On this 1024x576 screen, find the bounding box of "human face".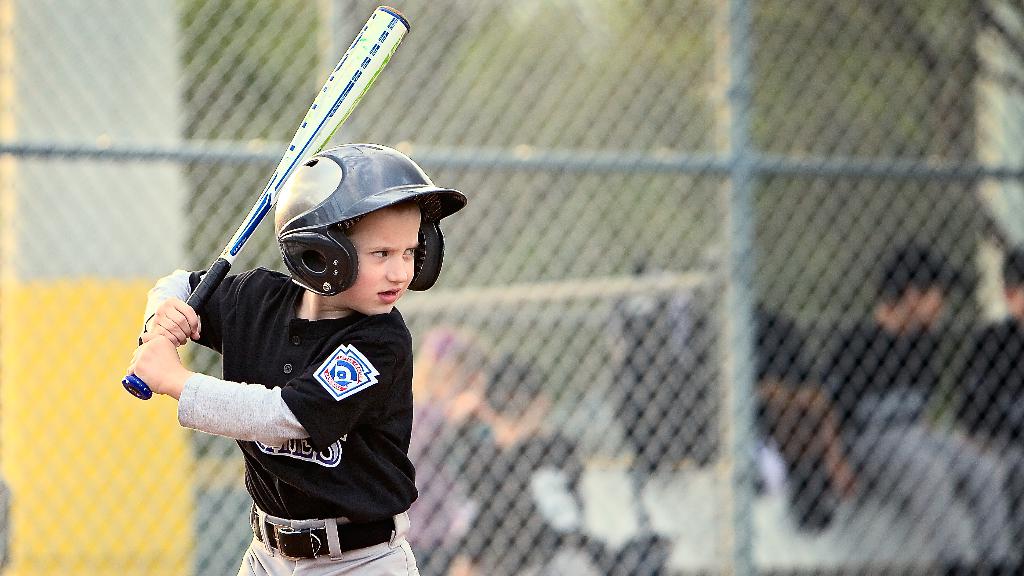
Bounding box: x1=913 y1=287 x2=935 y2=323.
